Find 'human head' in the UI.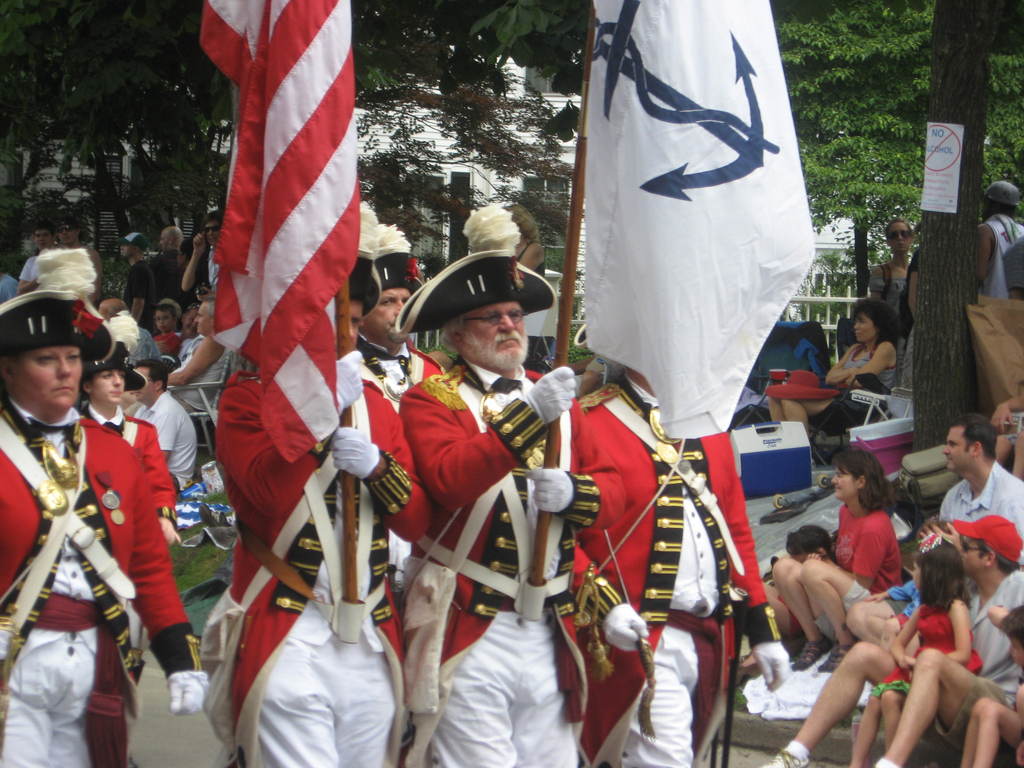
UI element at [336,270,378,364].
